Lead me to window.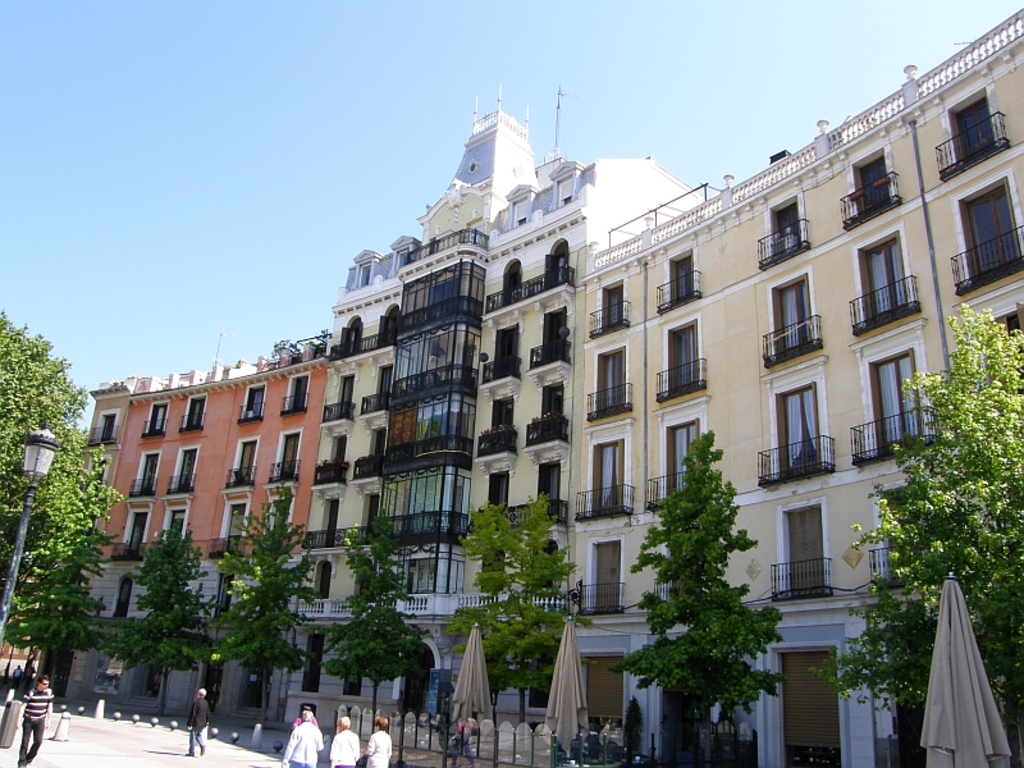
Lead to 175/393/212/433.
